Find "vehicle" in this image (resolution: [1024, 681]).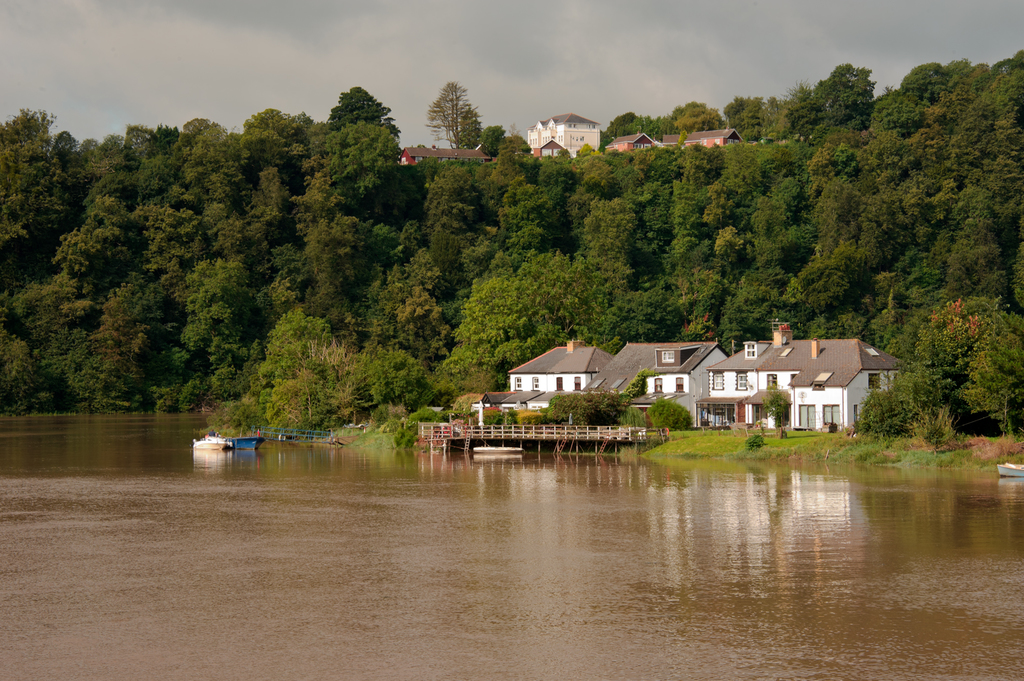
x1=190 y1=426 x2=225 y2=450.
